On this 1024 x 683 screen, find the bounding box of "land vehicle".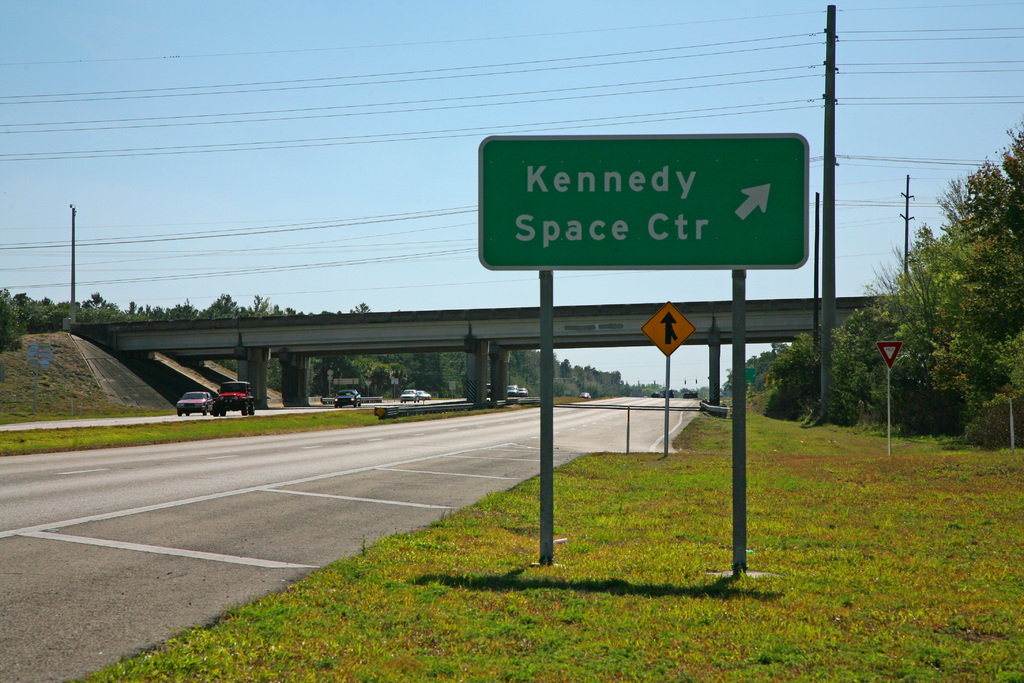
Bounding box: x1=418, y1=391, x2=429, y2=398.
